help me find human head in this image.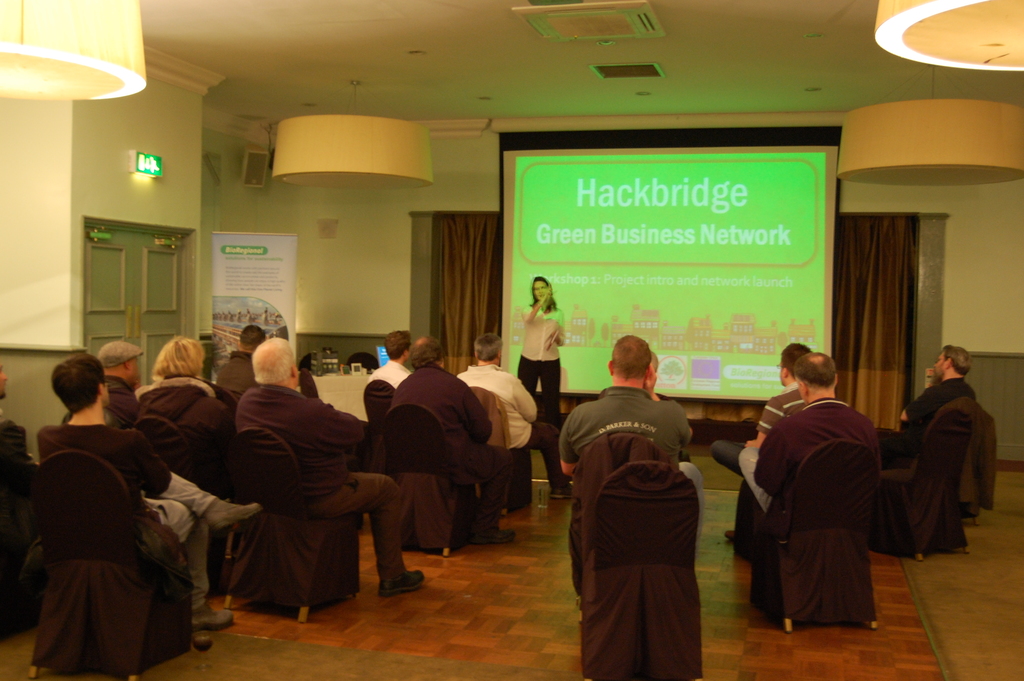
Found it: bbox(777, 343, 812, 386).
